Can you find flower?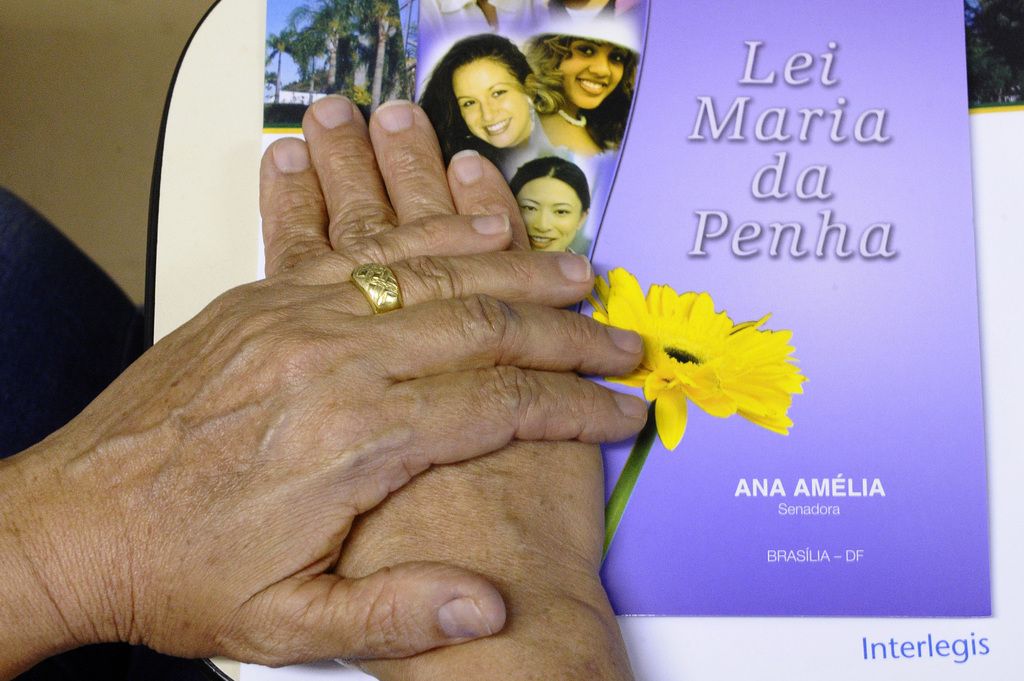
Yes, bounding box: <bbox>624, 253, 795, 459</bbox>.
